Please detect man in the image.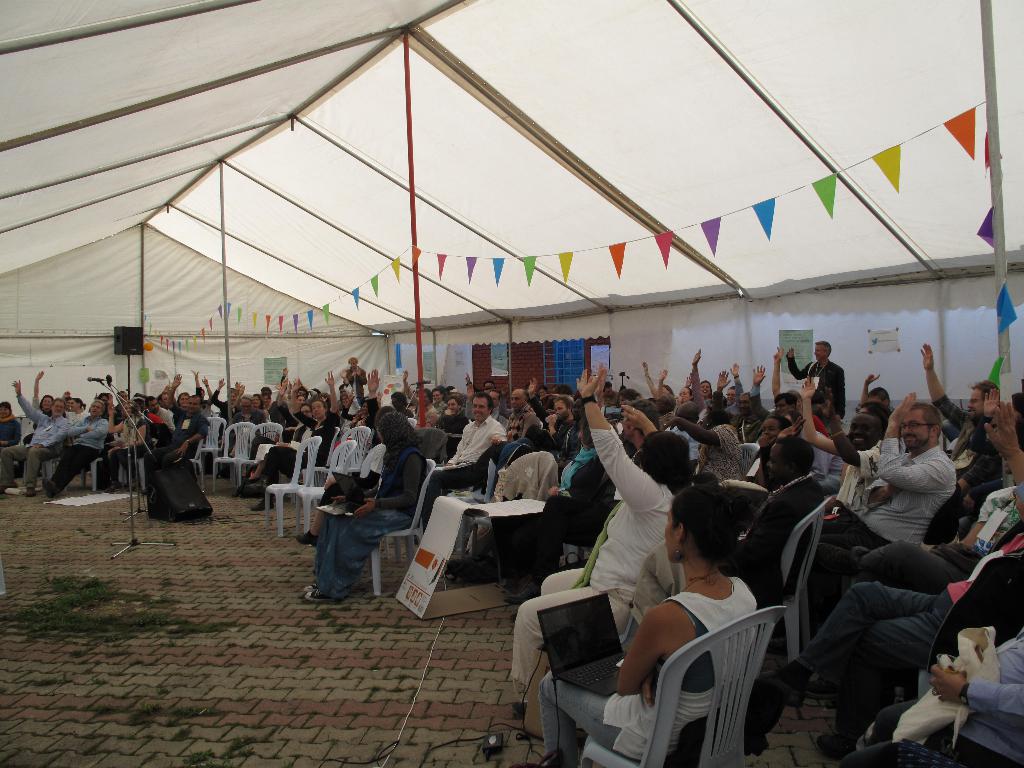
Rect(814, 404, 884, 534).
